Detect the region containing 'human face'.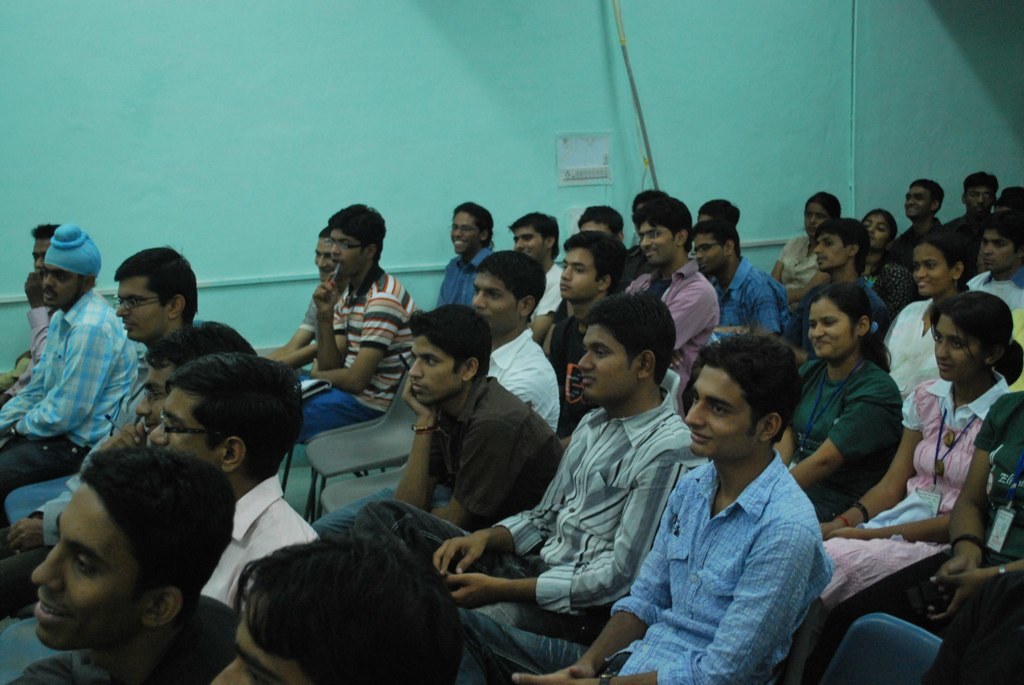
(left=966, top=185, right=997, bottom=213).
